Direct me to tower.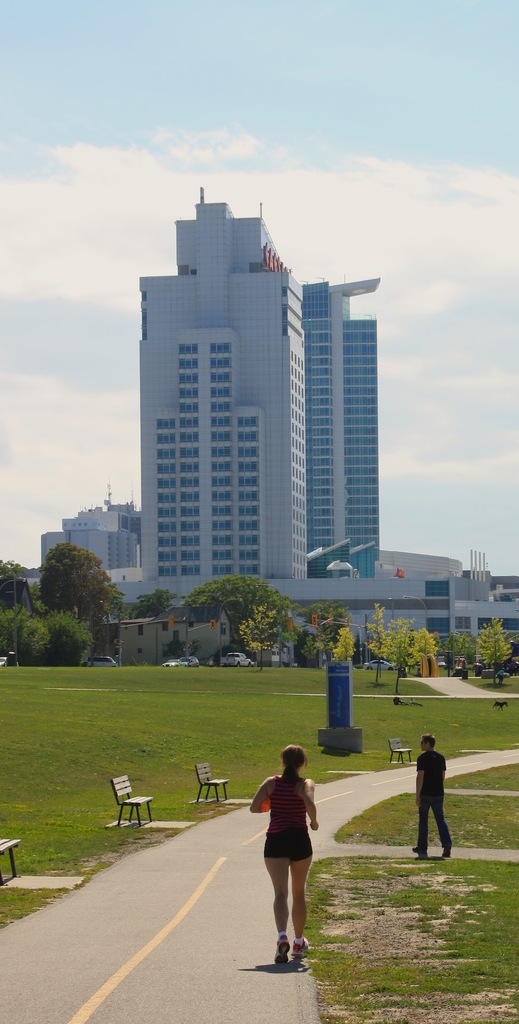
Direction: (left=108, top=198, right=410, bottom=589).
